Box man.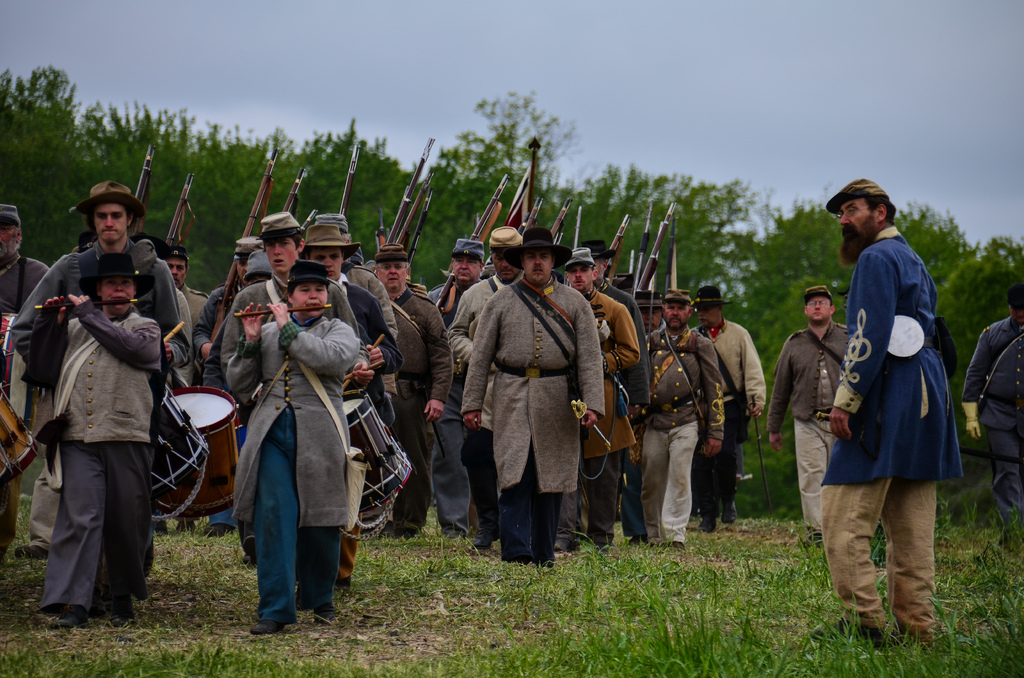
567:243:641:544.
